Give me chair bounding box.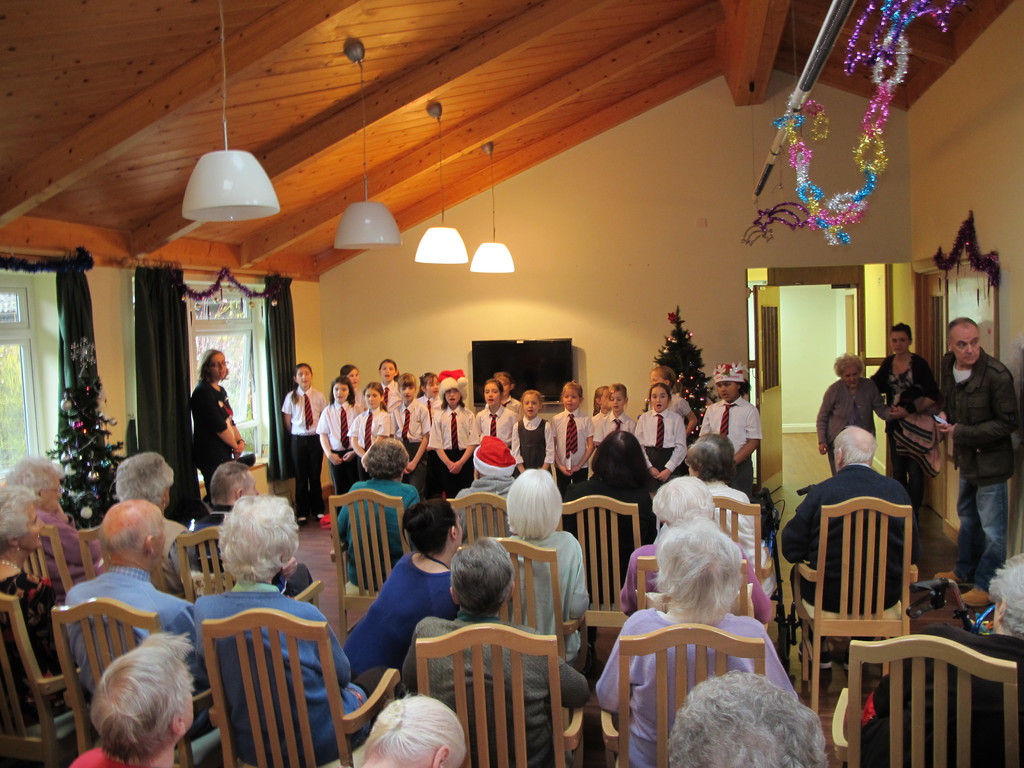
[left=74, top=522, right=105, bottom=577].
